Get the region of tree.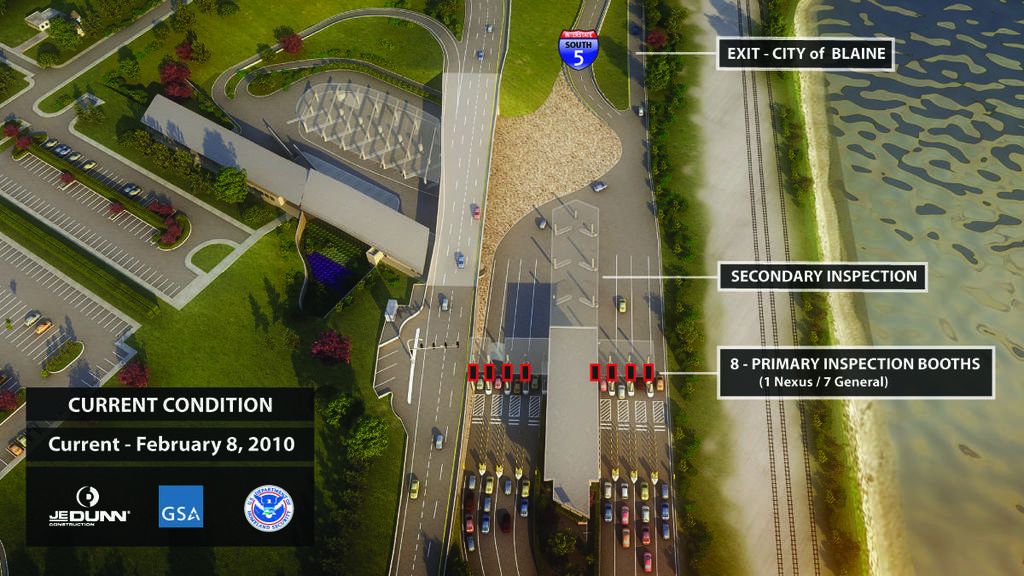
bbox(76, 0, 137, 31).
